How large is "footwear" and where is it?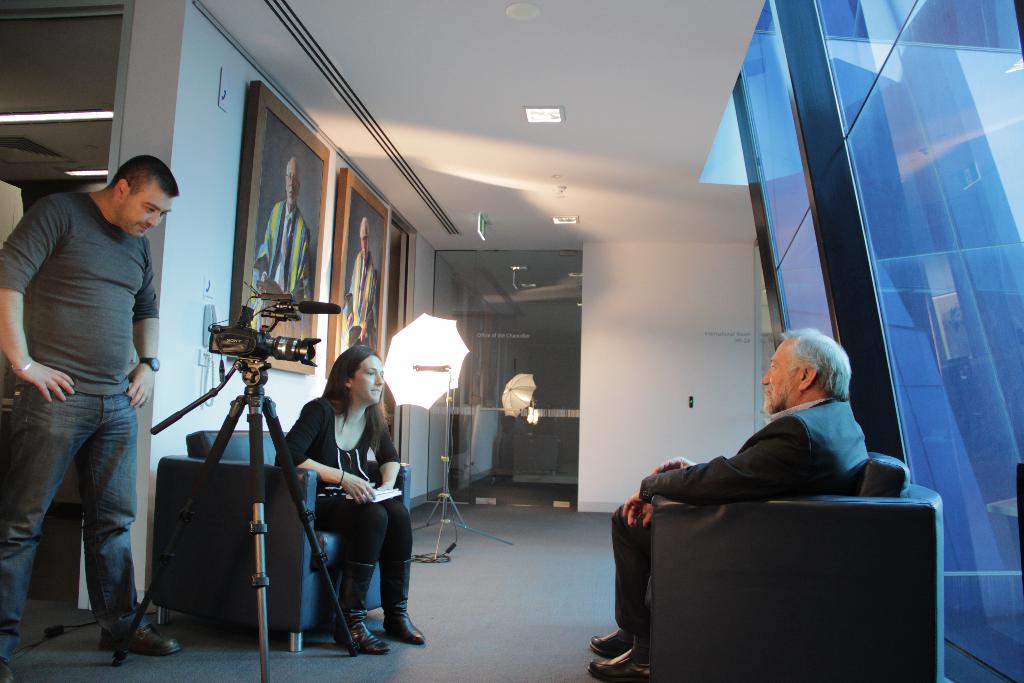
Bounding box: locate(385, 612, 429, 643).
